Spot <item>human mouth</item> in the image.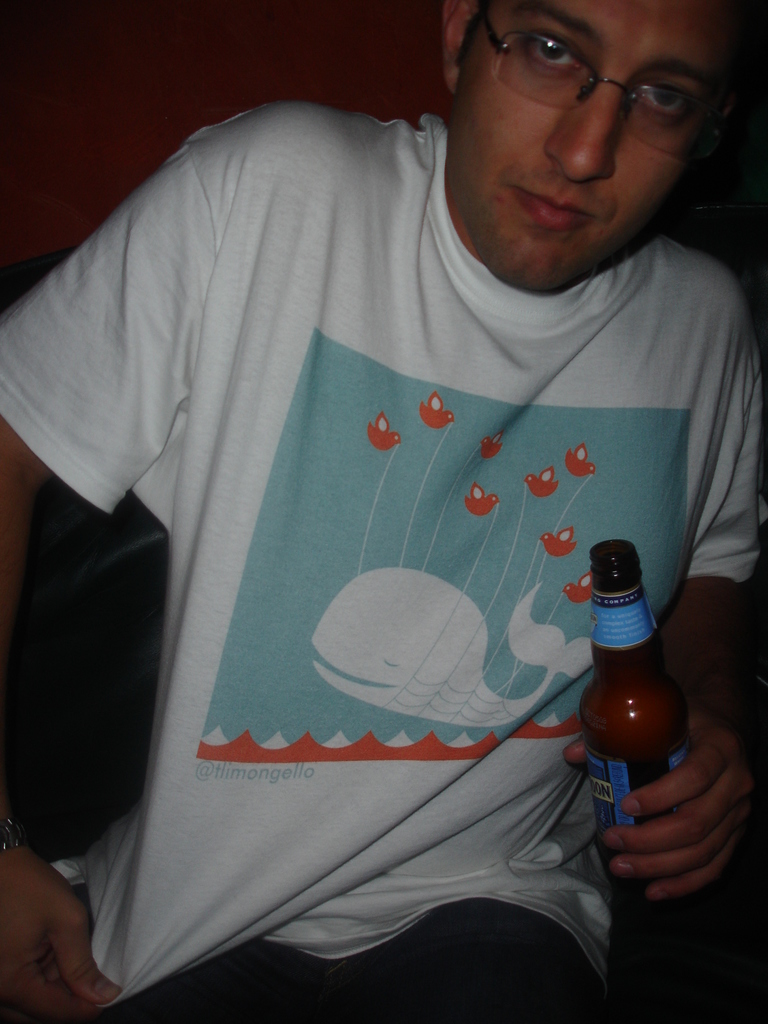
<item>human mouth</item> found at bbox(504, 175, 599, 241).
